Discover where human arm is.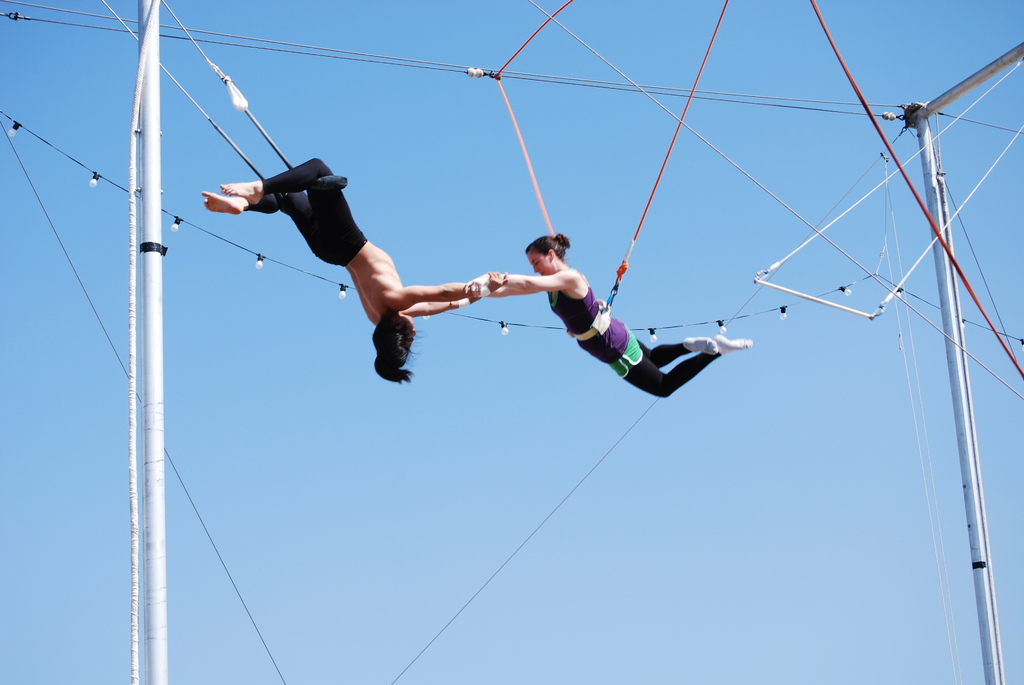
Discovered at (left=403, top=287, right=469, bottom=326).
